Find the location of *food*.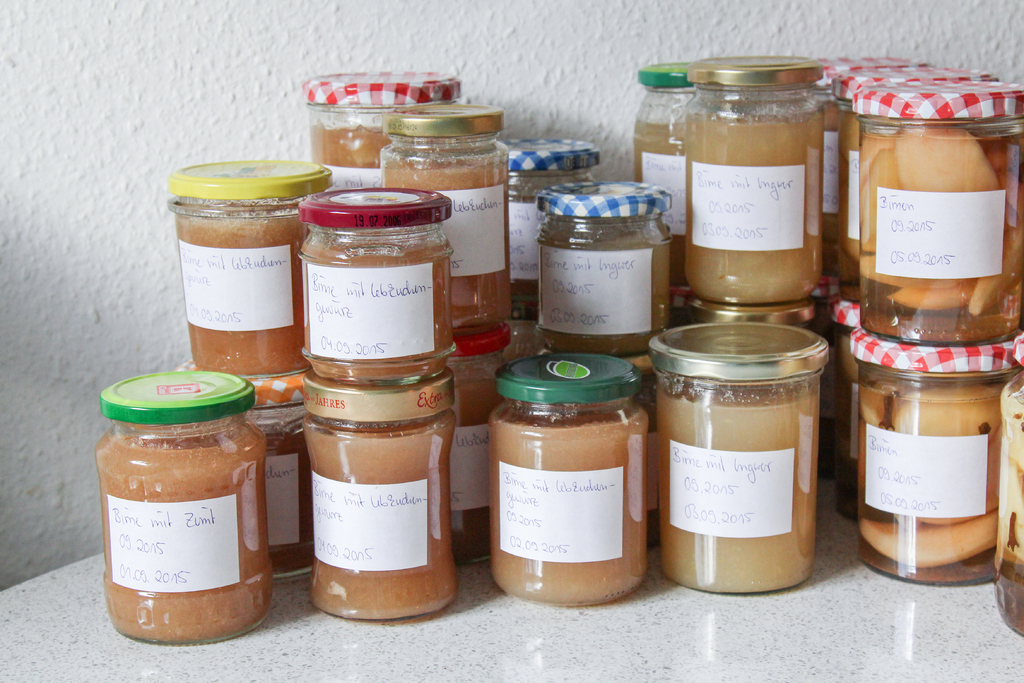
Location: x1=104 y1=381 x2=265 y2=632.
